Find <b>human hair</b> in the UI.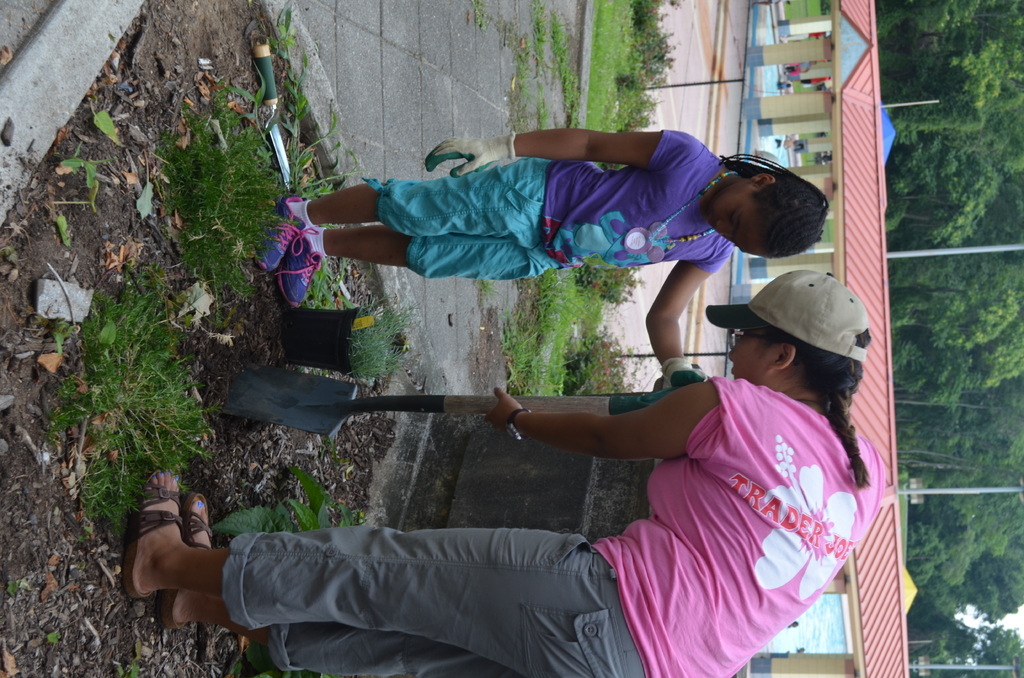
UI element at (717, 145, 835, 264).
